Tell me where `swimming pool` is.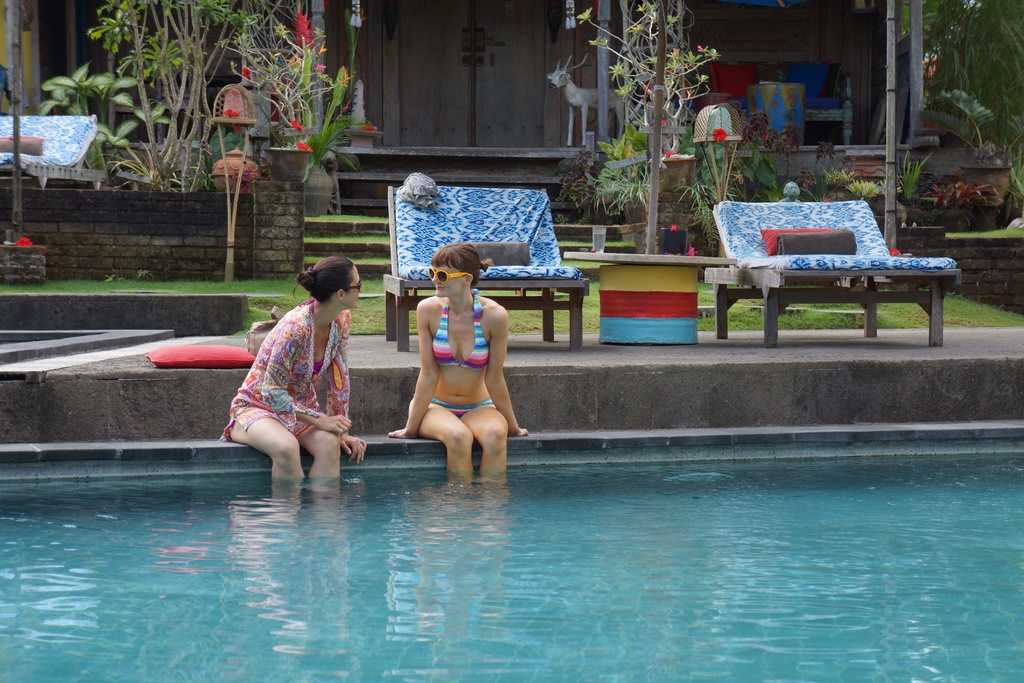
`swimming pool` is at left=0, top=425, right=1023, bottom=682.
